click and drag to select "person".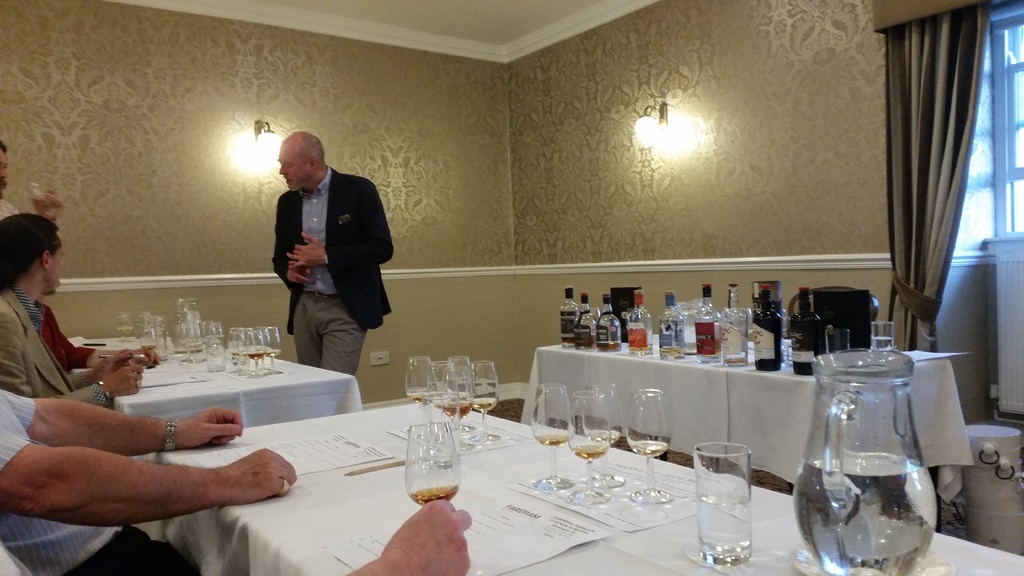
Selection: {"left": 0, "top": 148, "right": 63, "bottom": 240}.
